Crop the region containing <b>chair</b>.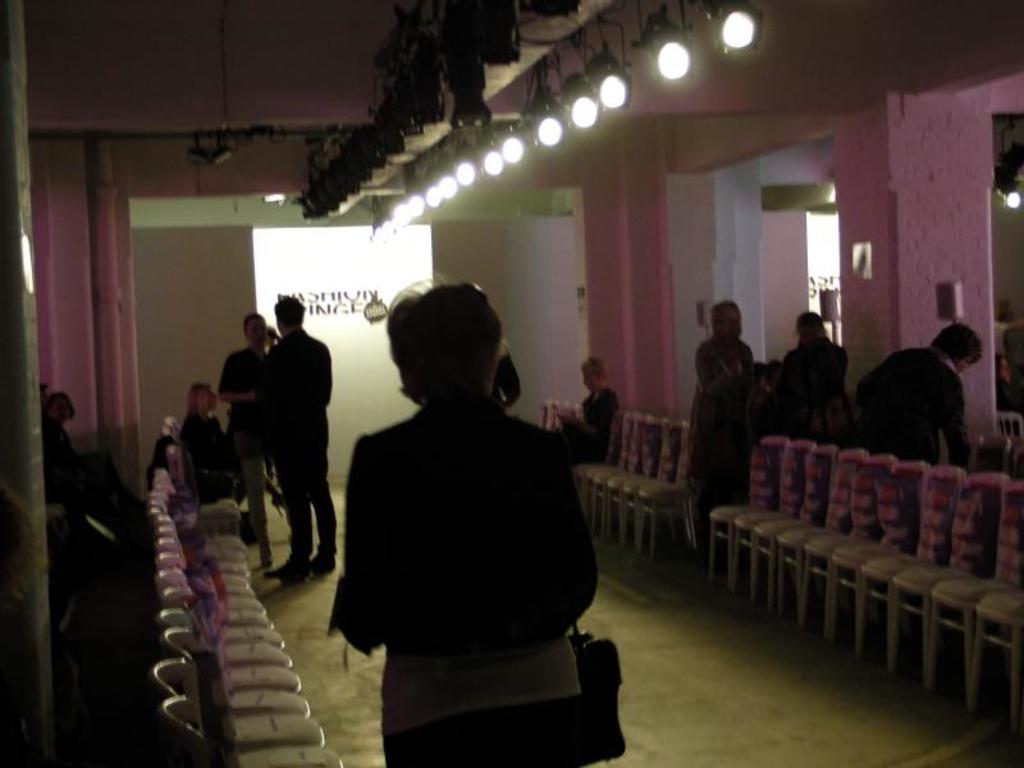
Crop region: 863:460:955:676.
